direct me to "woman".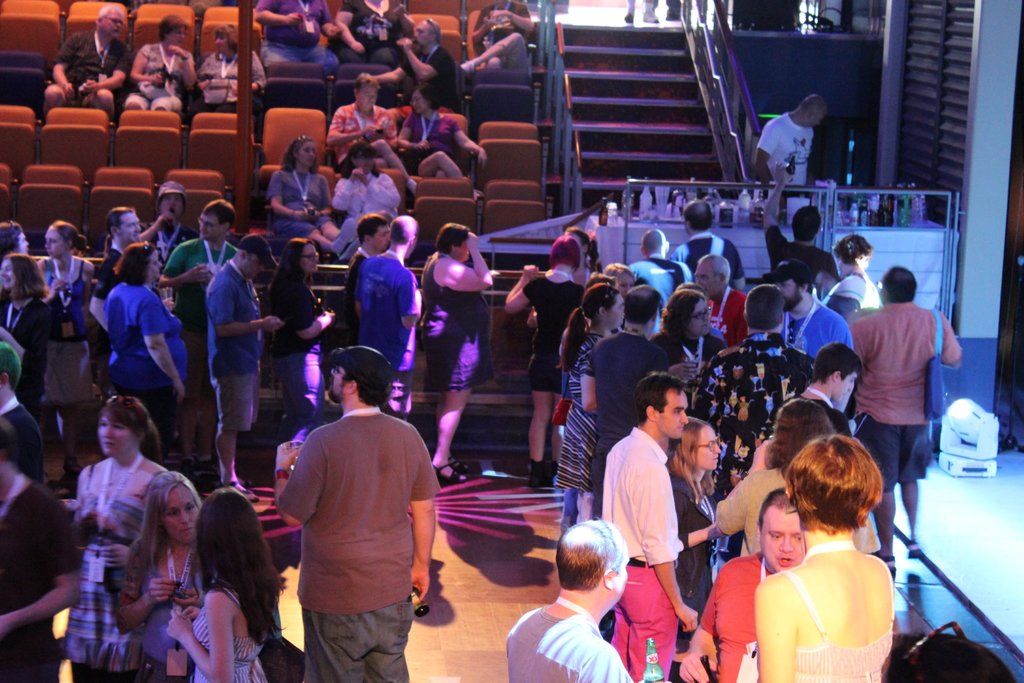
Direction: (left=271, top=236, right=337, bottom=440).
